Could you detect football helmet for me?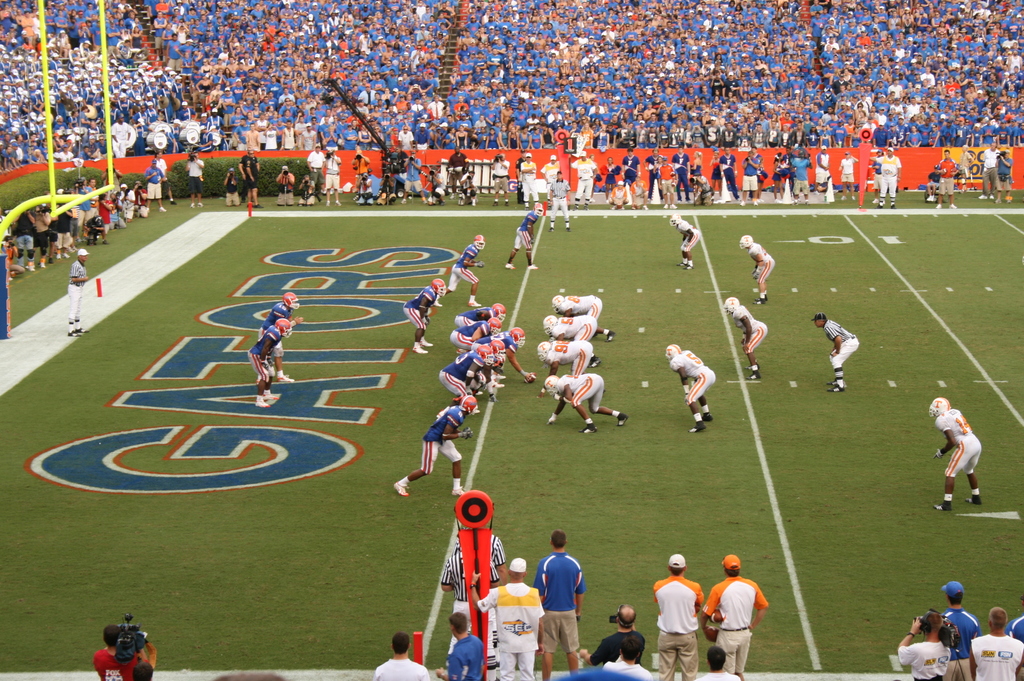
Detection result: left=460, top=394, right=480, bottom=413.
